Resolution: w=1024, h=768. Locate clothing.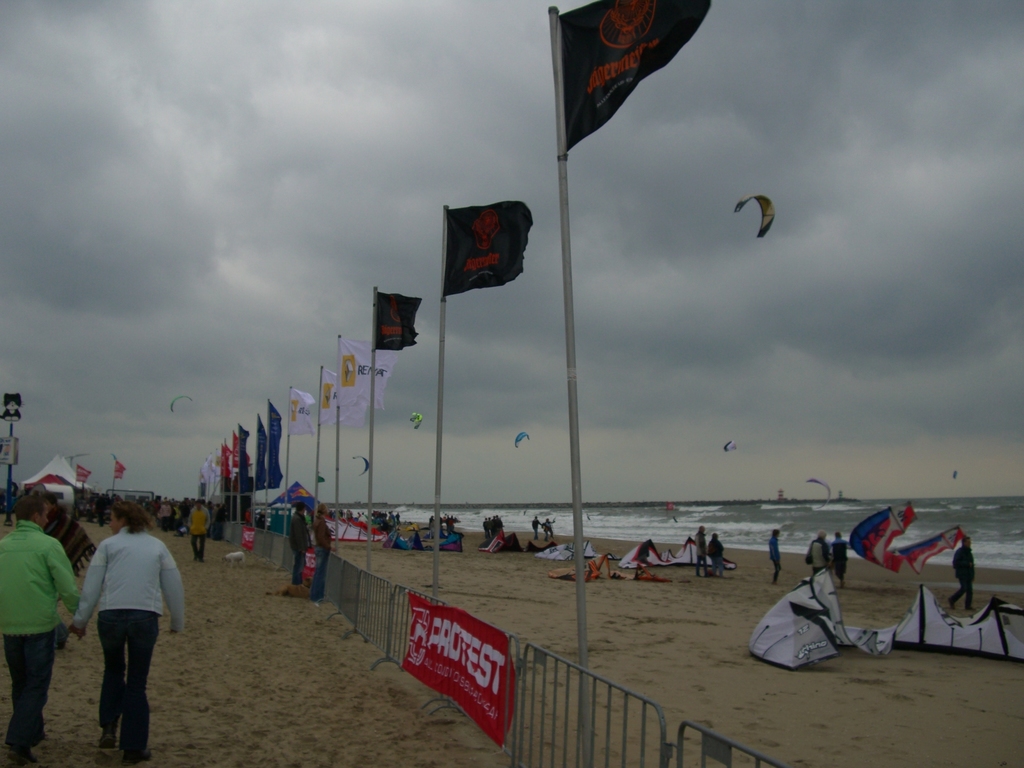
[945, 537, 980, 612].
